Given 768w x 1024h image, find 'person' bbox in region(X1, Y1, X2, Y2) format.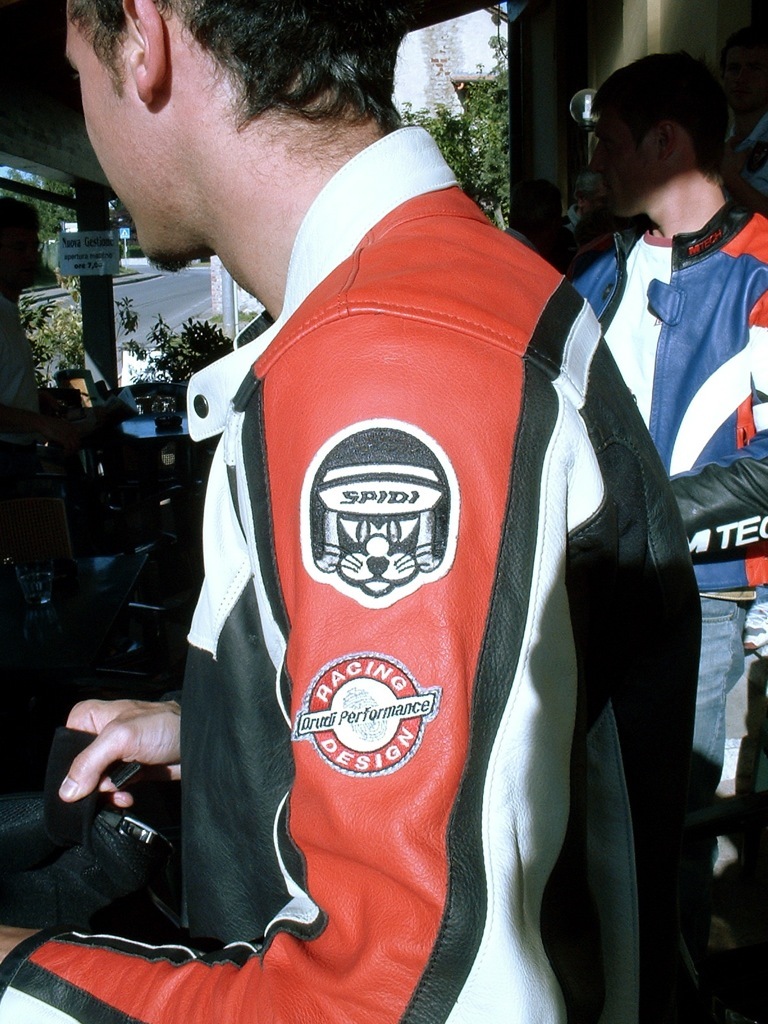
region(513, 193, 593, 271).
